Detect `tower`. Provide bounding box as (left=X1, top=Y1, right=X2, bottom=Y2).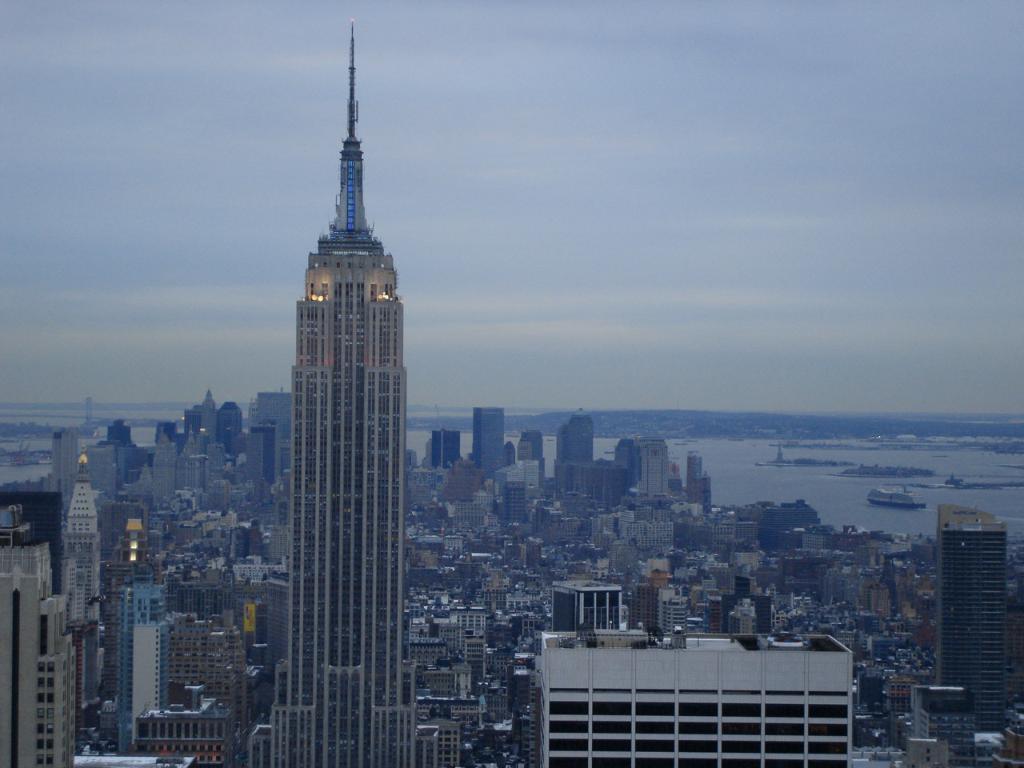
(left=152, top=434, right=174, bottom=509).
